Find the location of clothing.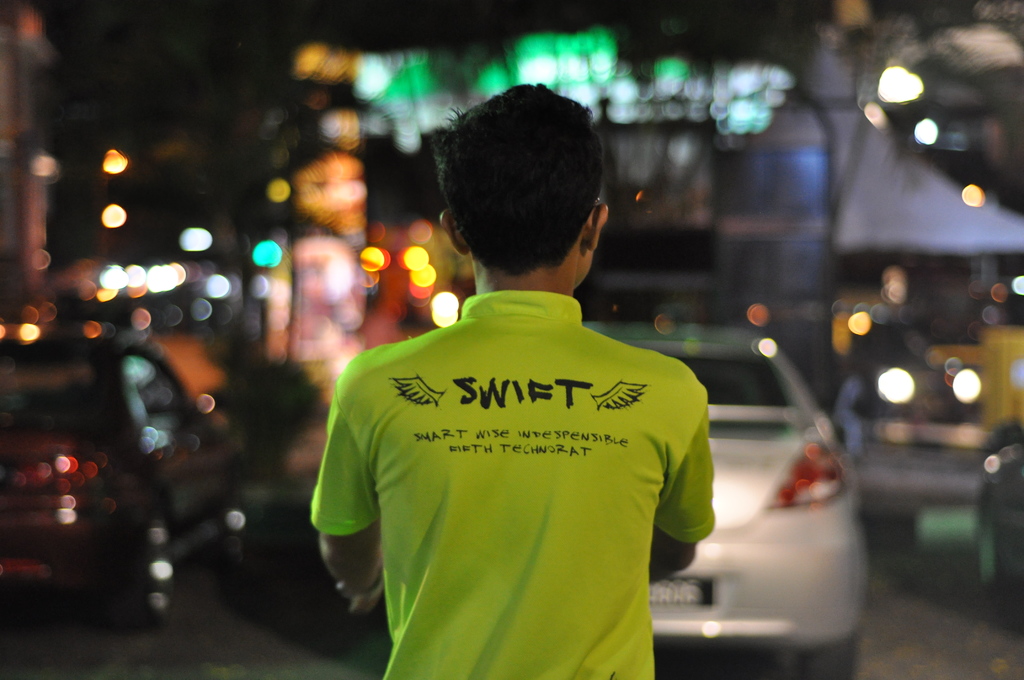
Location: l=320, t=260, r=721, b=656.
